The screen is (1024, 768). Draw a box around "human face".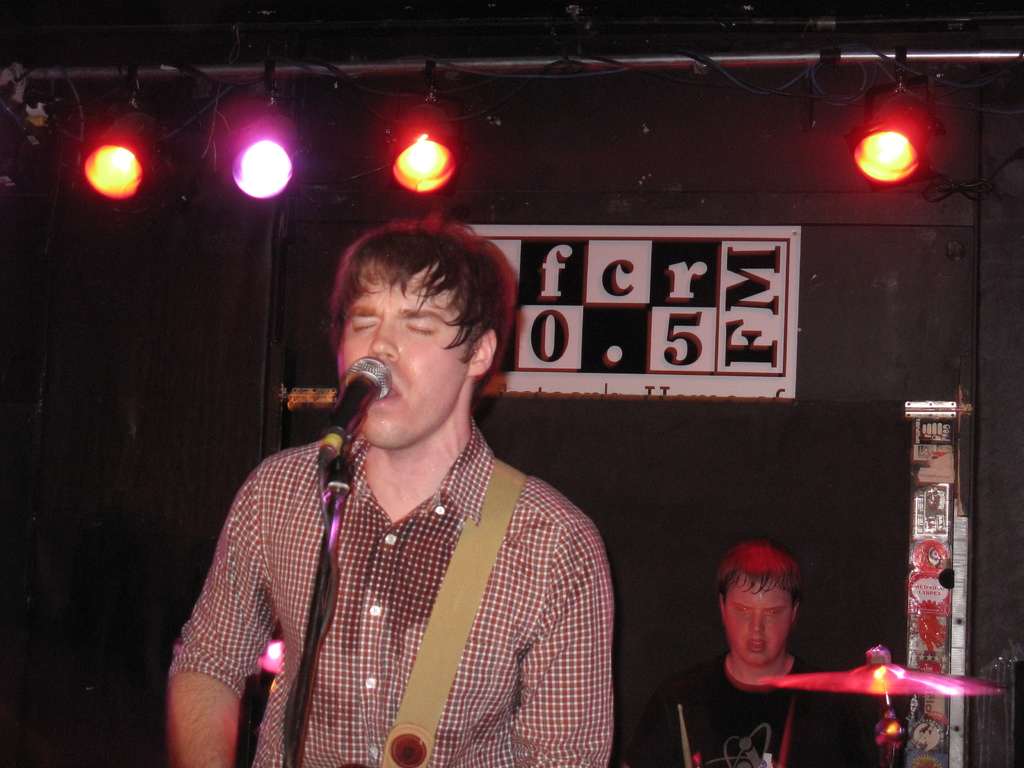
<region>724, 580, 796, 659</region>.
